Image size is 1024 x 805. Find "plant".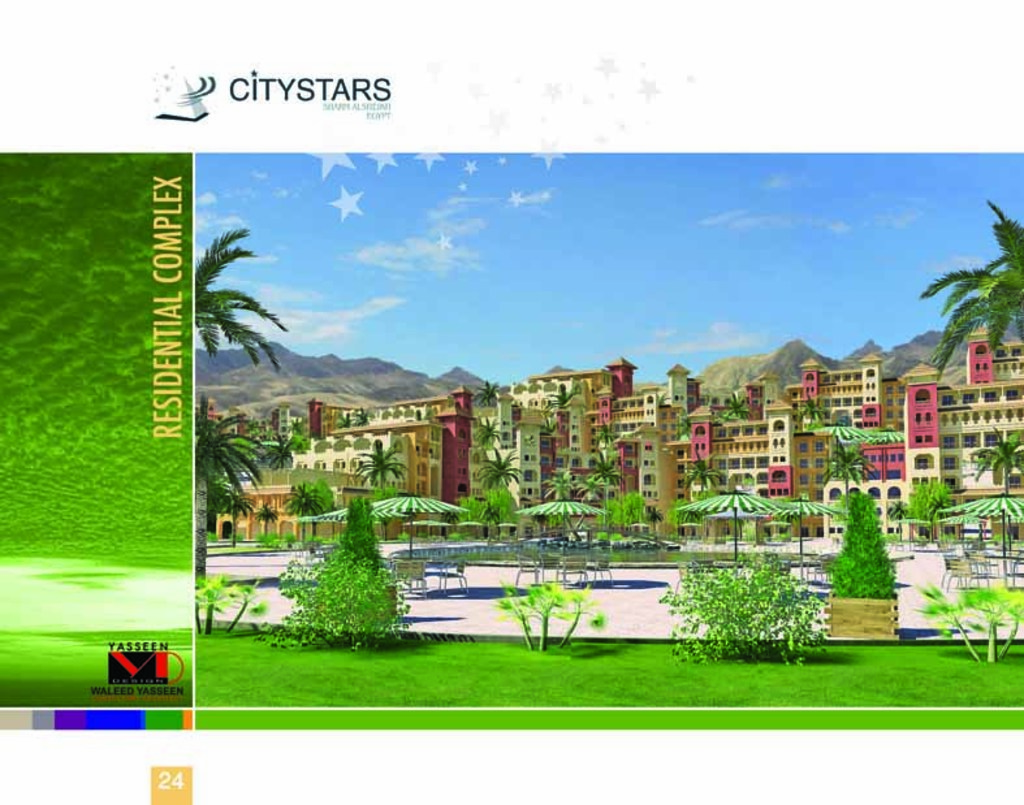
(591, 484, 656, 528).
